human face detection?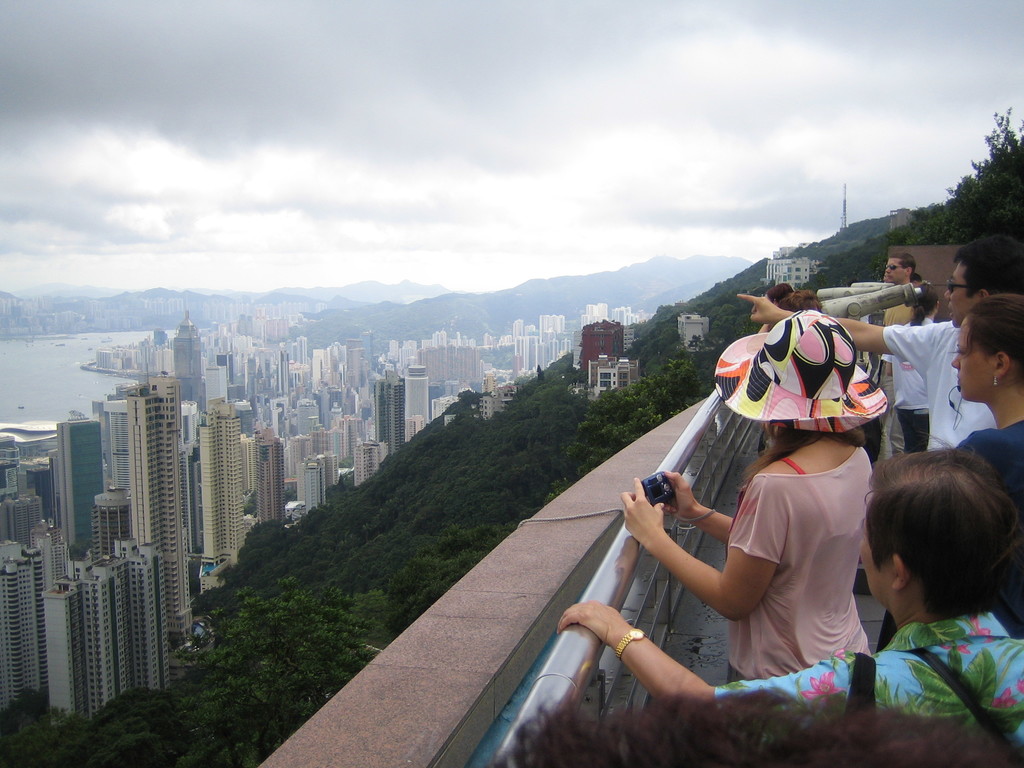
x1=945, y1=262, x2=977, y2=326
